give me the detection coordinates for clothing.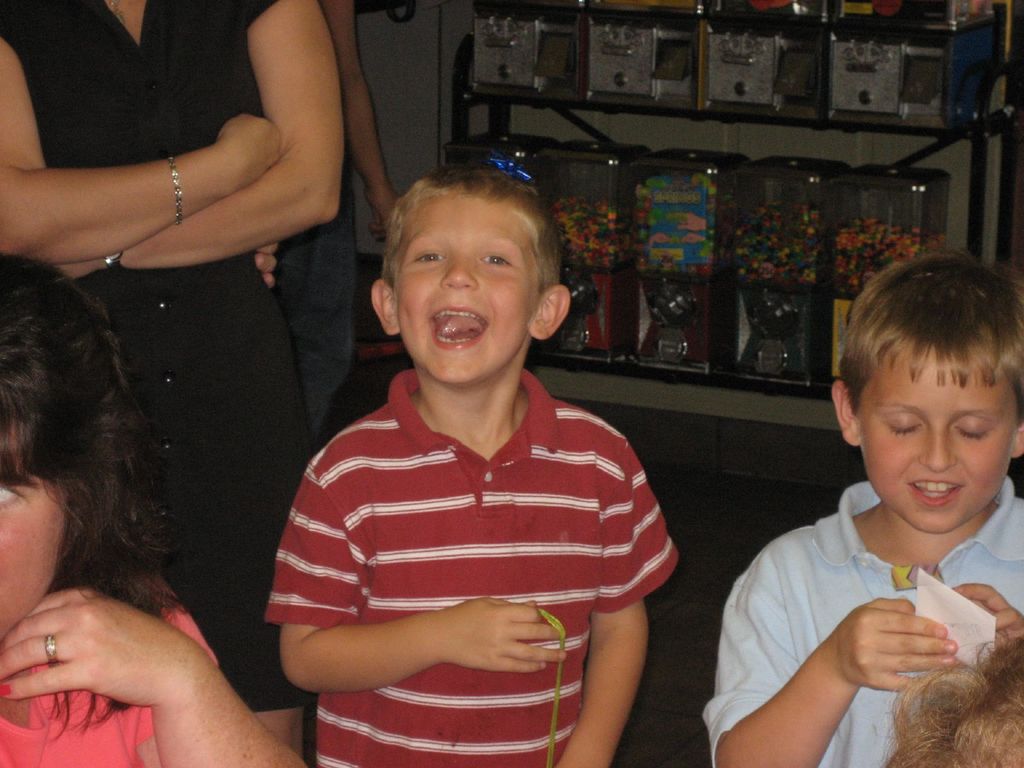
0/569/223/767.
